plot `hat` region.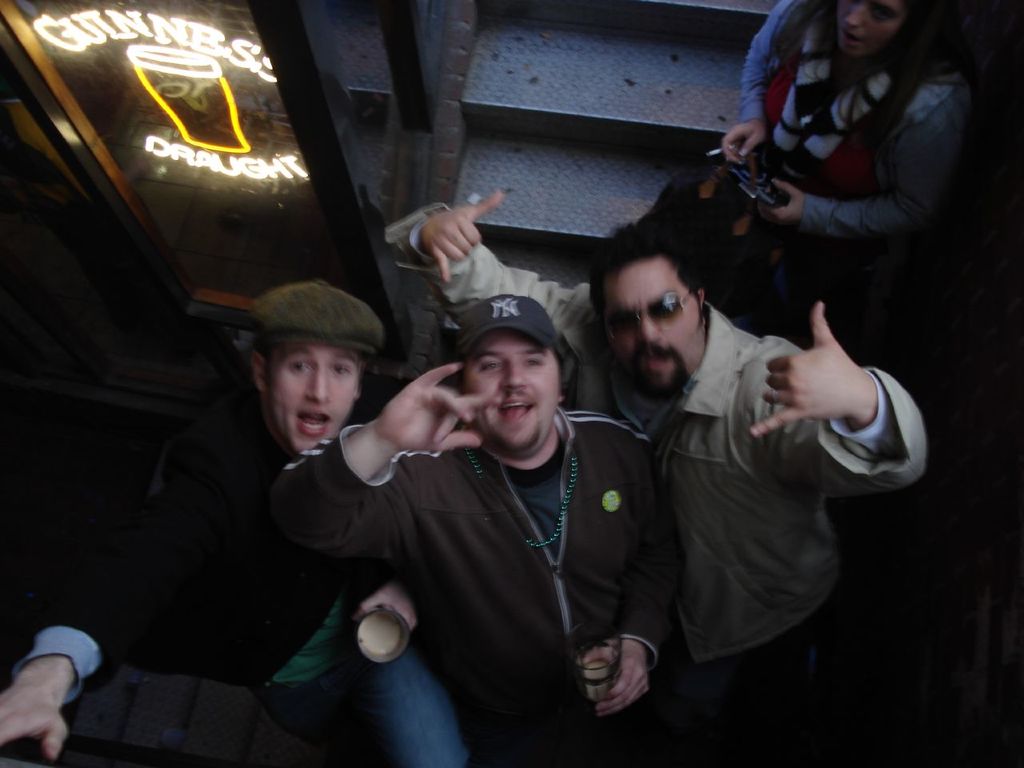
Plotted at (458, 292, 562, 348).
